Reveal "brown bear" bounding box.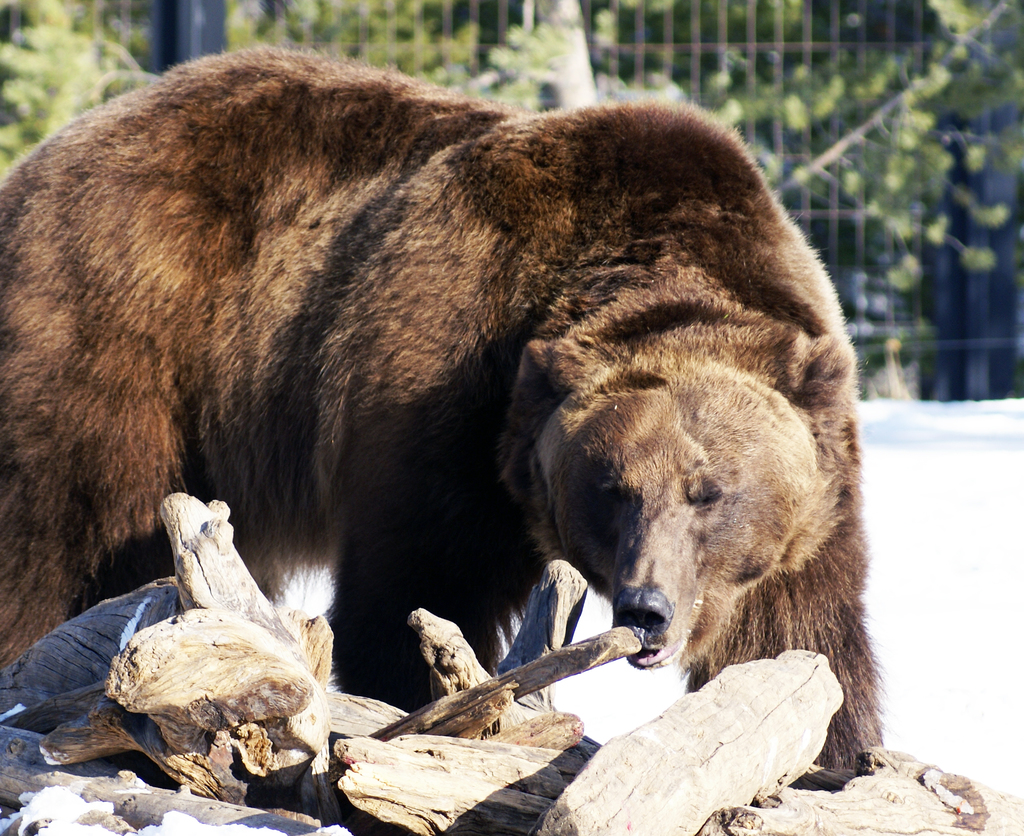
Revealed: Rect(0, 38, 886, 769).
